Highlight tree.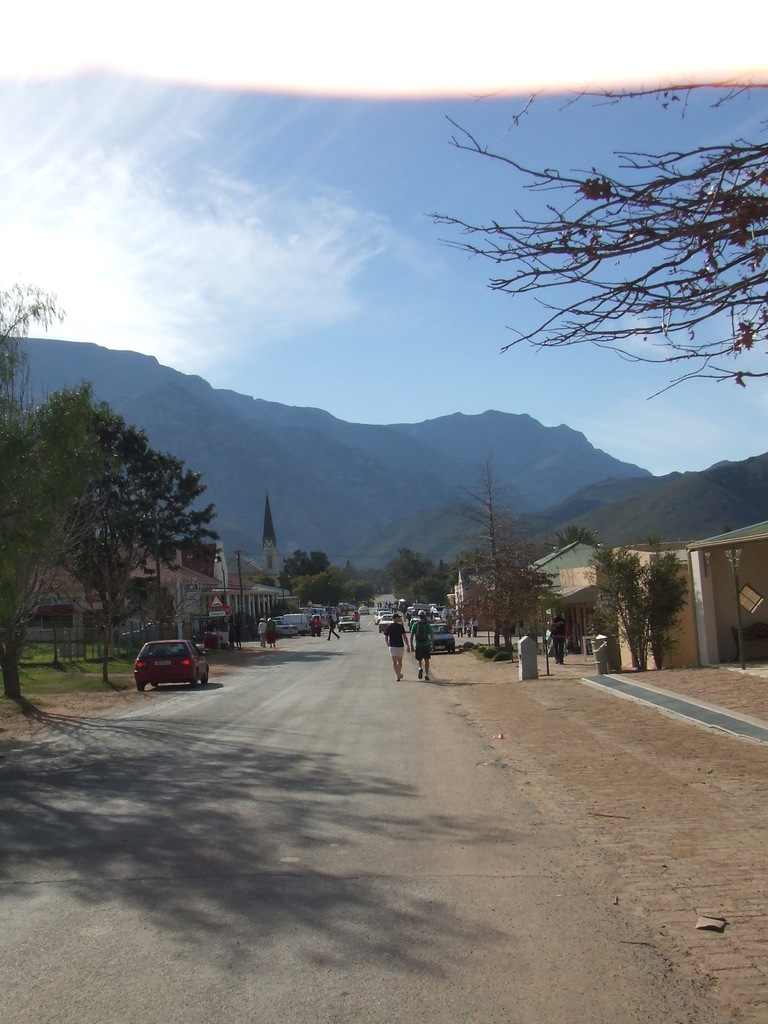
Highlighted region: detection(584, 545, 668, 669).
